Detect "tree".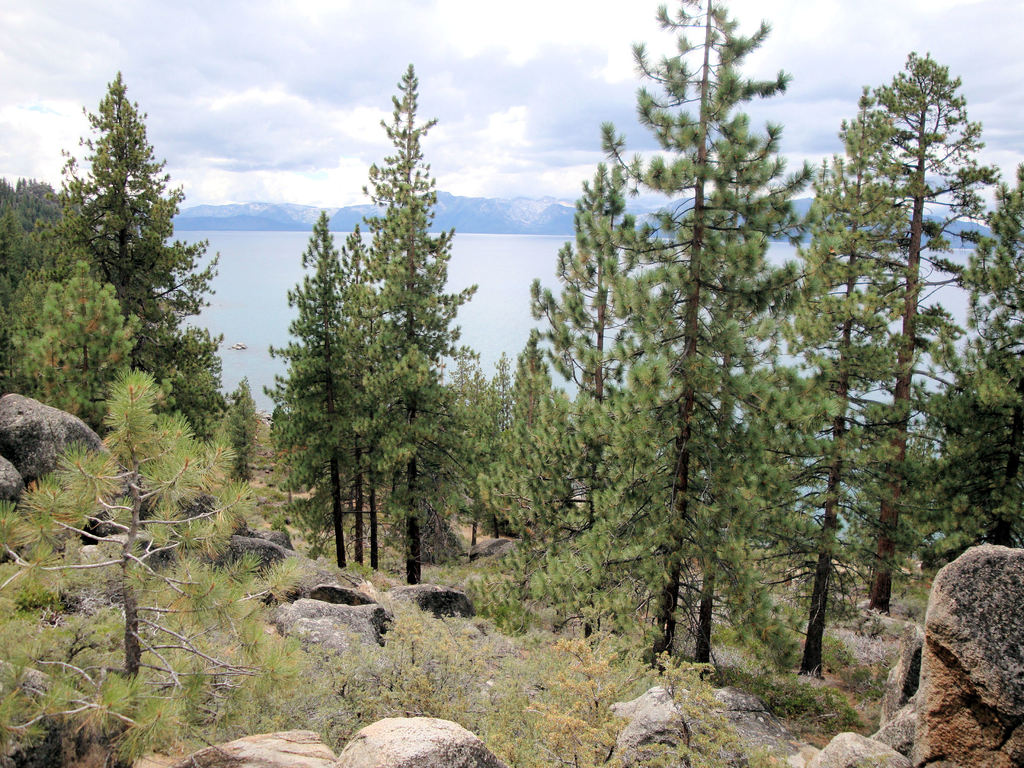
Detected at box(28, 259, 147, 381).
